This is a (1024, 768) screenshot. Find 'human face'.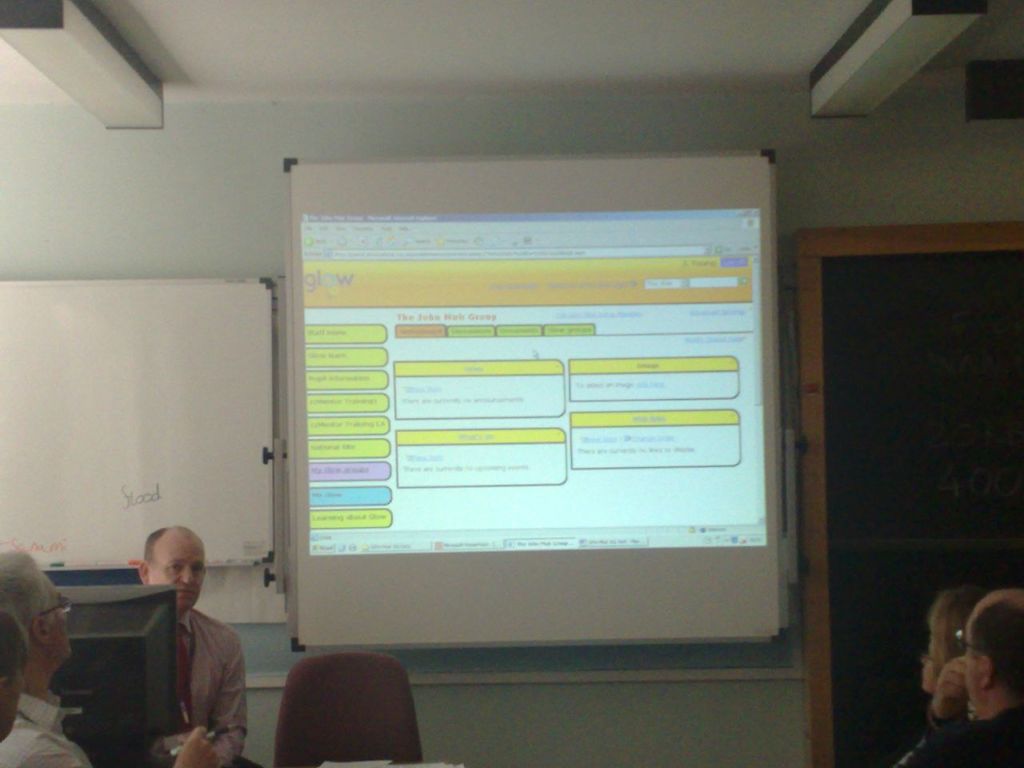
Bounding box: Rect(146, 526, 202, 610).
